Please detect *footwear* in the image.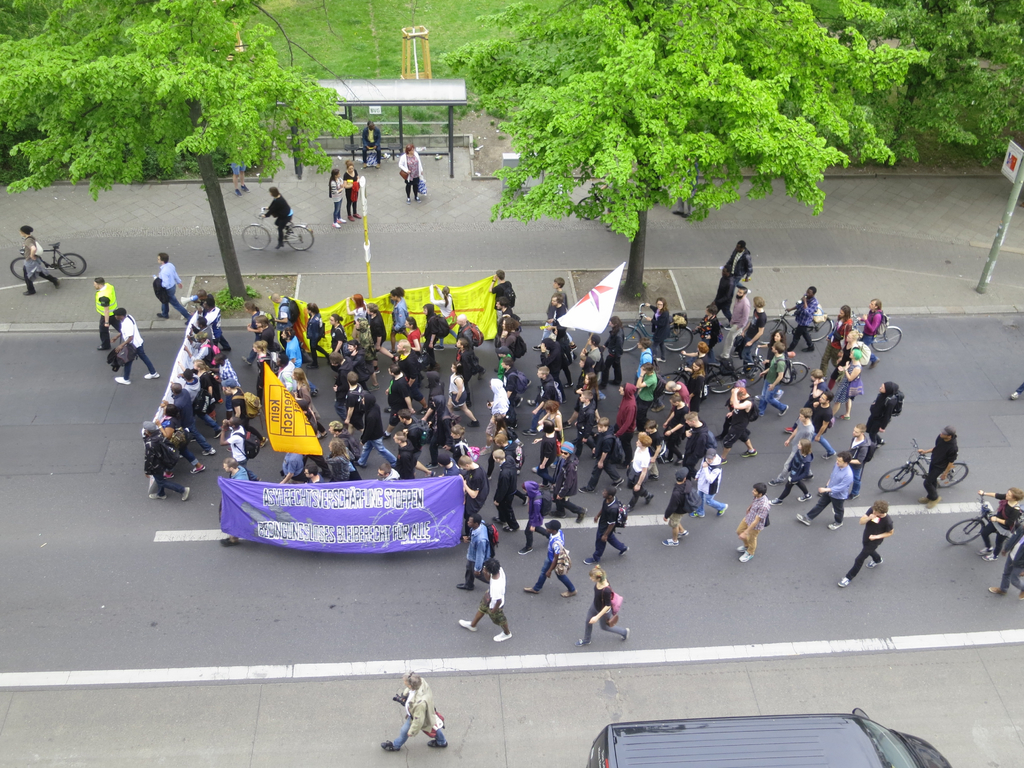
box(661, 537, 678, 546).
